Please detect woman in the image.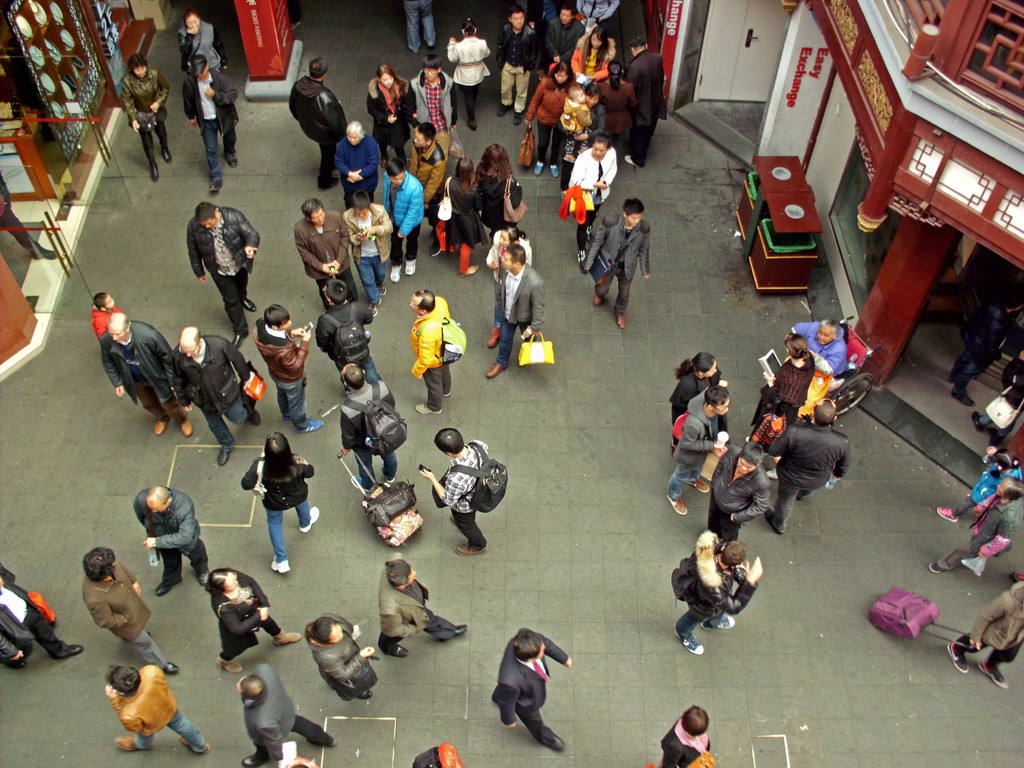
(x1=598, y1=60, x2=637, y2=147).
